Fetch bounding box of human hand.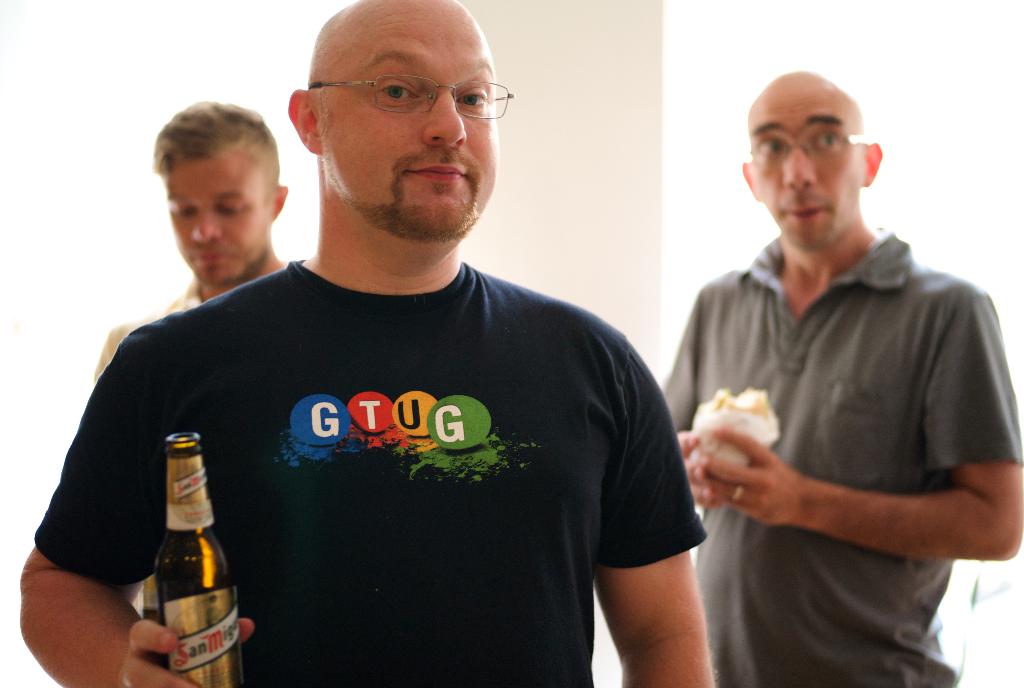
Bbox: bbox=[115, 614, 259, 687].
